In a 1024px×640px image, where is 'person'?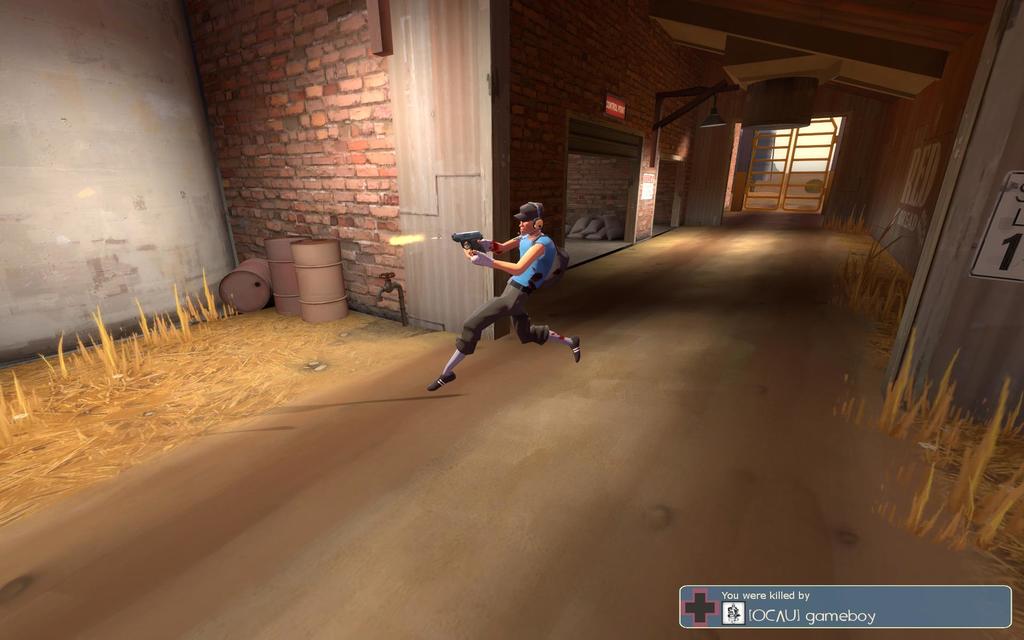
locate(429, 198, 581, 391).
